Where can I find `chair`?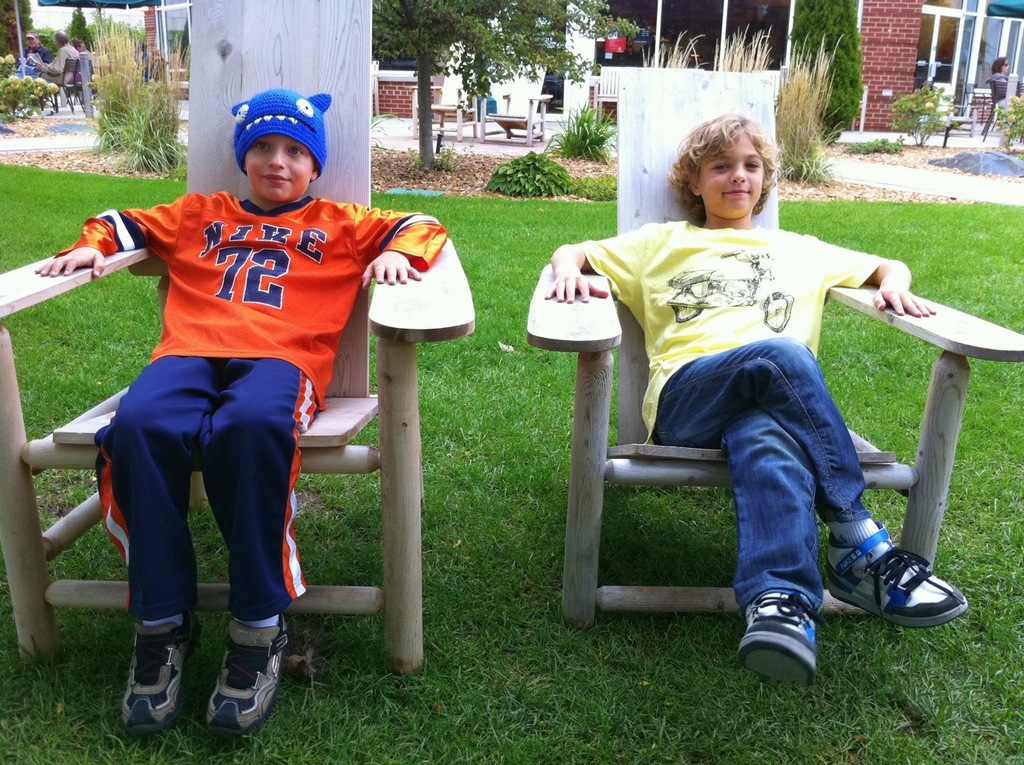
You can find it at crop(950, 81, 988, 123).
